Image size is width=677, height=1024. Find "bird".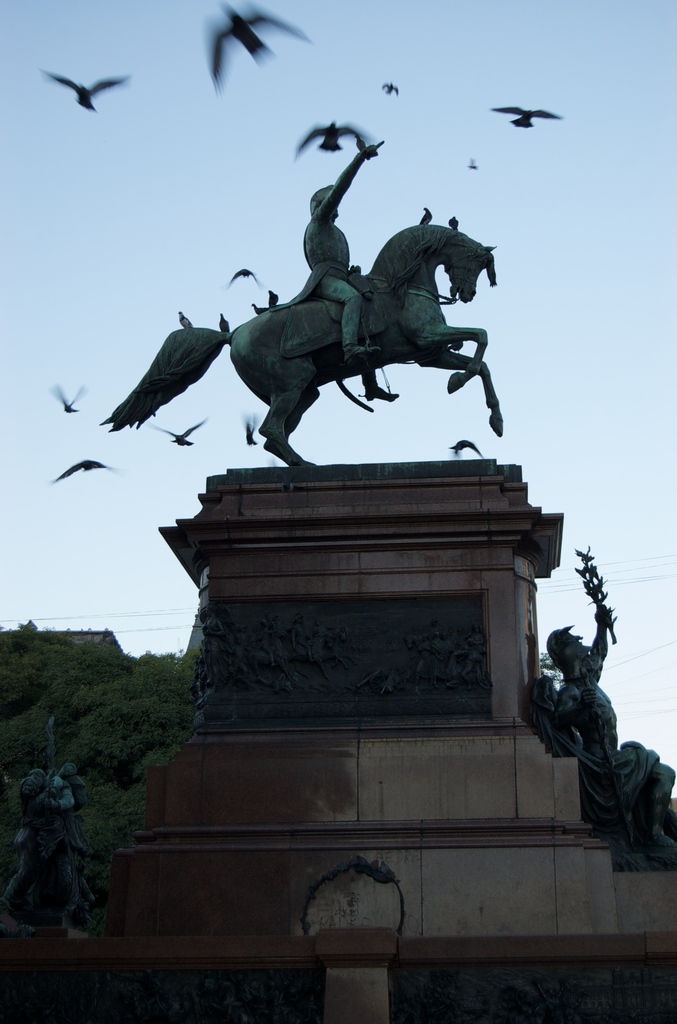
bbox=[51, 451, 117, 486].
